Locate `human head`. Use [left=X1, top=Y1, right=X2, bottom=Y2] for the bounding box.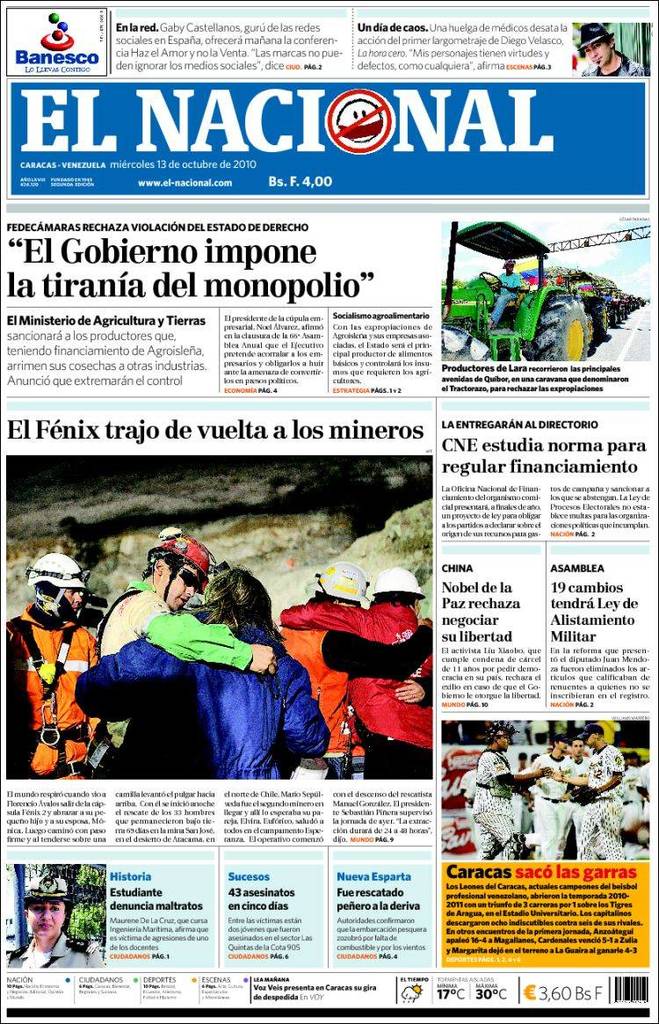
[left=137, top=547, right=211, bottom=617].
